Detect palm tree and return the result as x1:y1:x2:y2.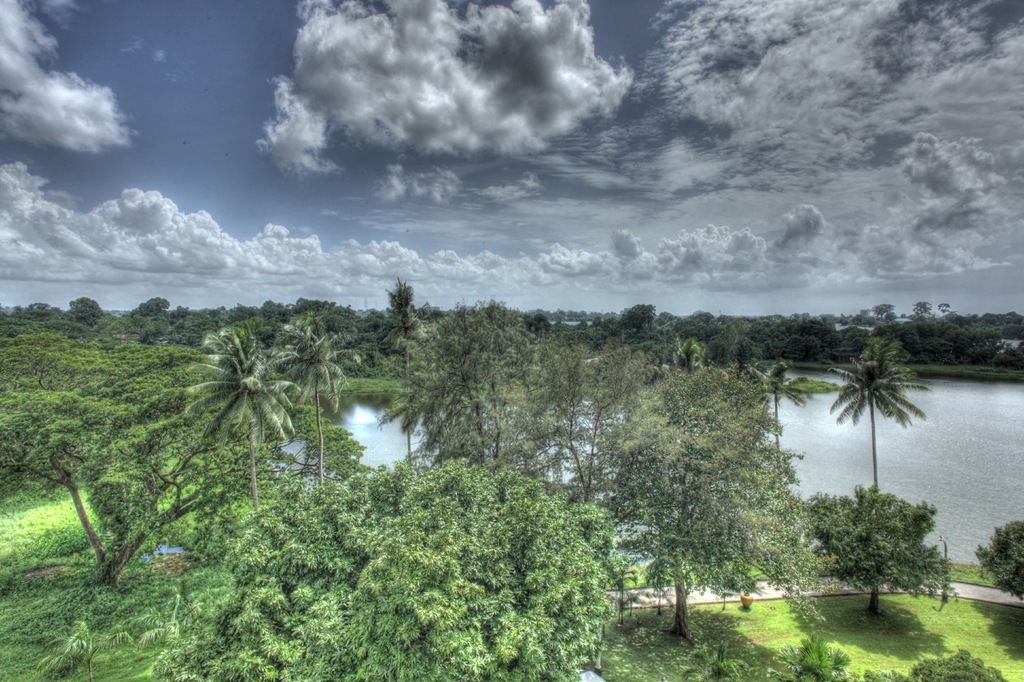
822:345:931:496.
